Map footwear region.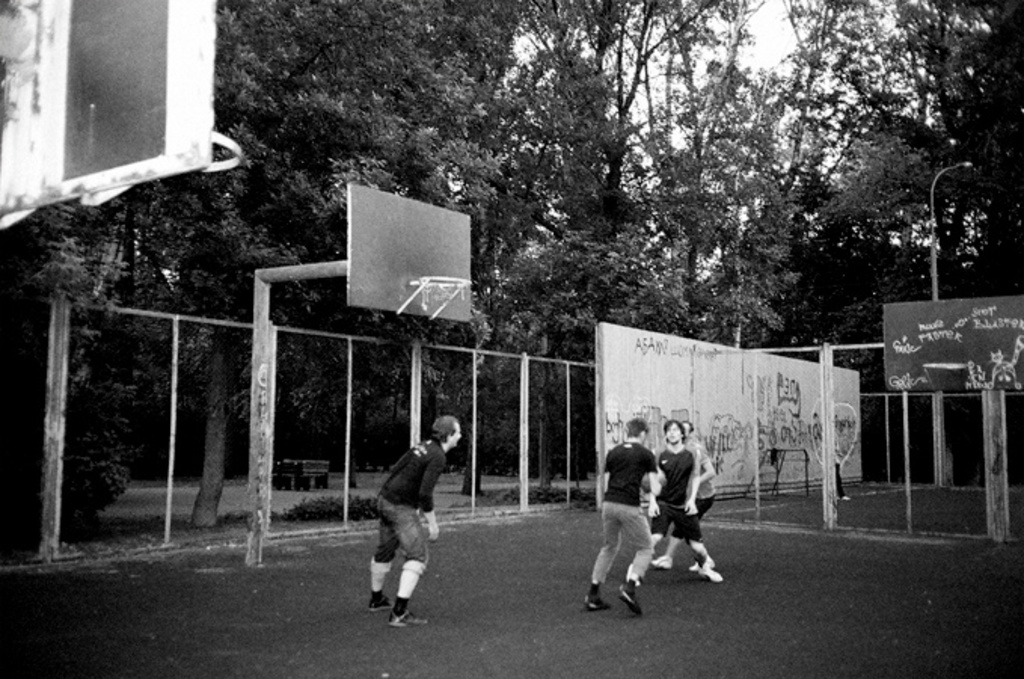
Mapped to rect(581, 578, 612, 611).
